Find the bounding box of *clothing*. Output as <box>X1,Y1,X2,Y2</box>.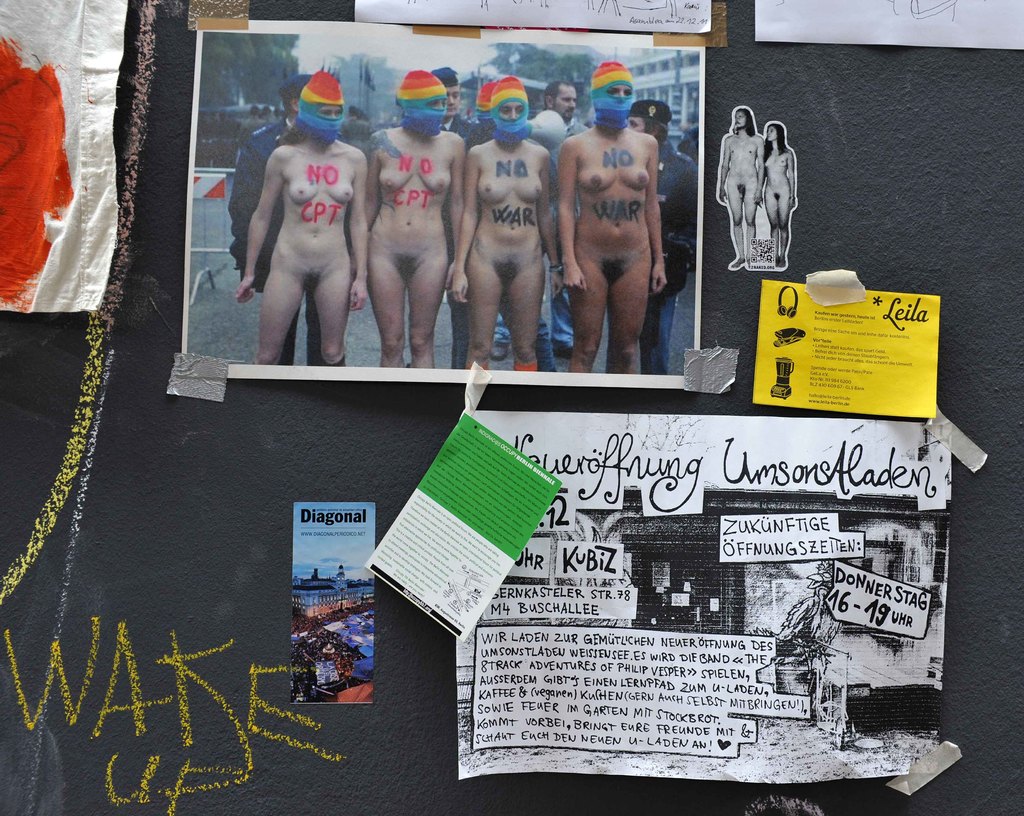
<box>638,132,703,282</box>.
